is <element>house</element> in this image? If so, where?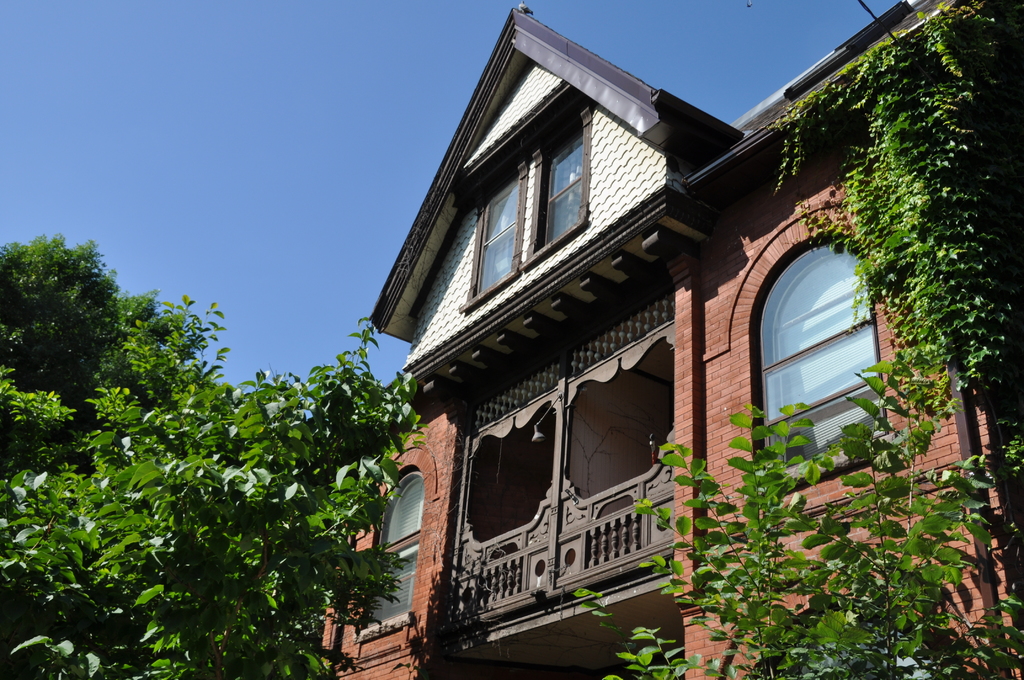
Yes, at [299,0,956,660].
